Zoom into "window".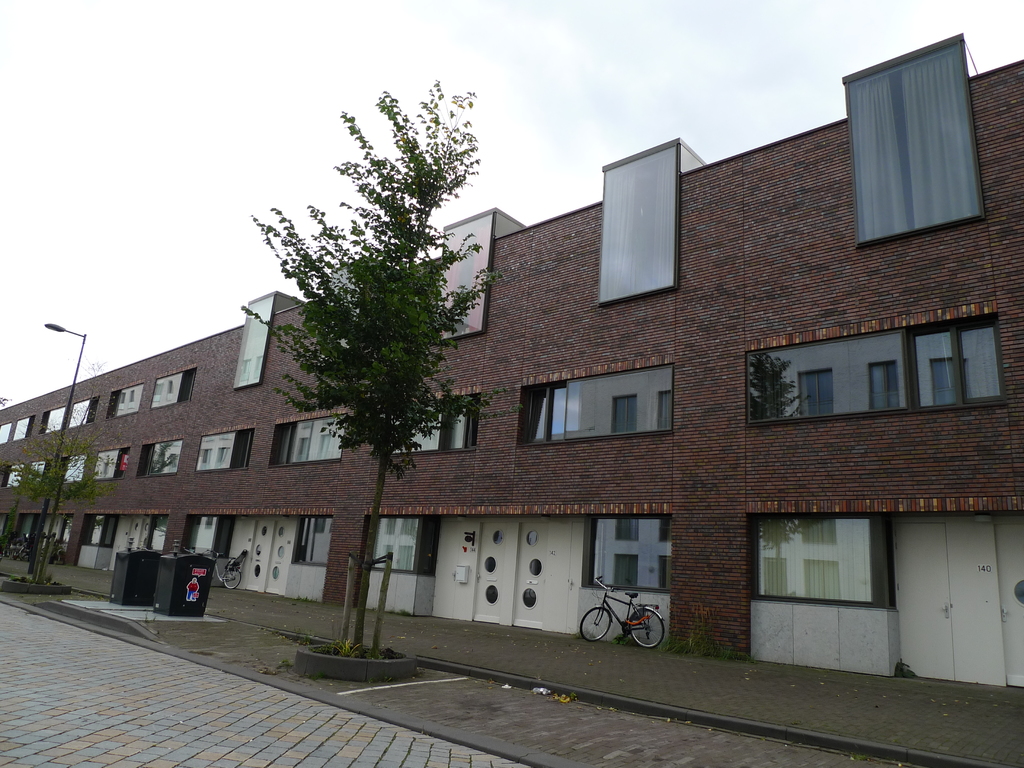
Zoom target: bbox=(433, 206, 493, 364).
